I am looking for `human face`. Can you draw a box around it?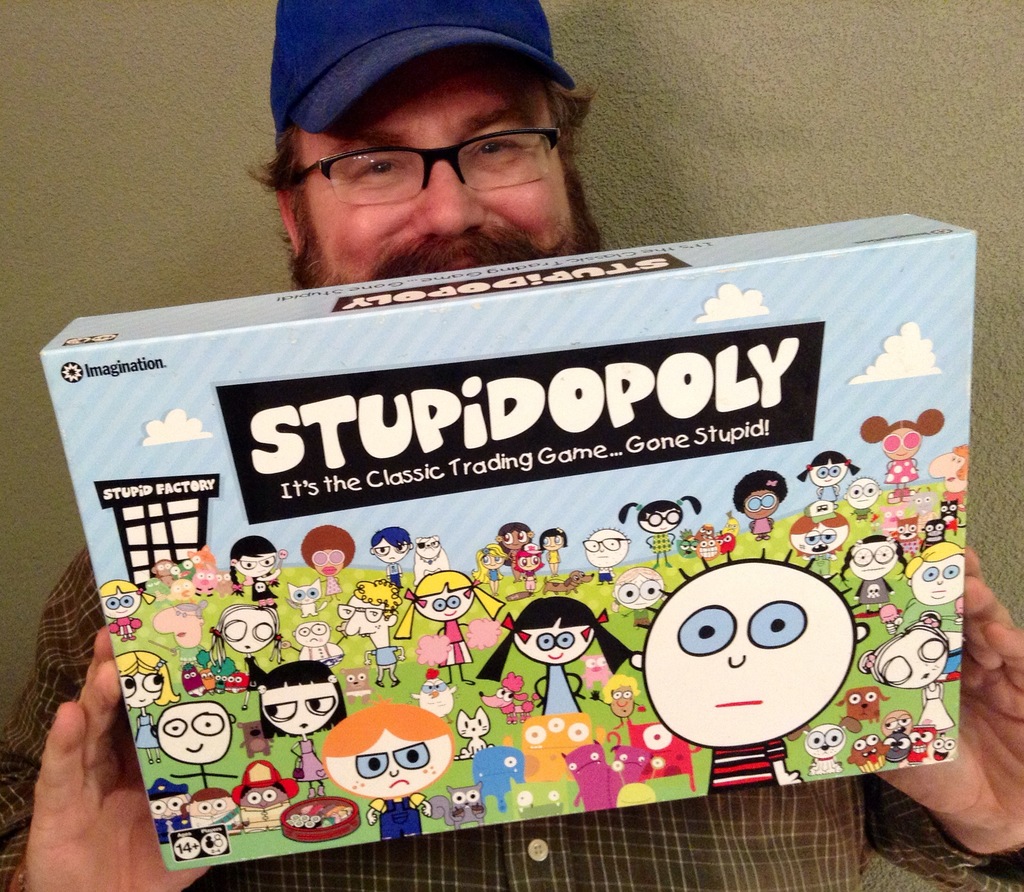
Sure, the bounding box is 122,670,163,706.
